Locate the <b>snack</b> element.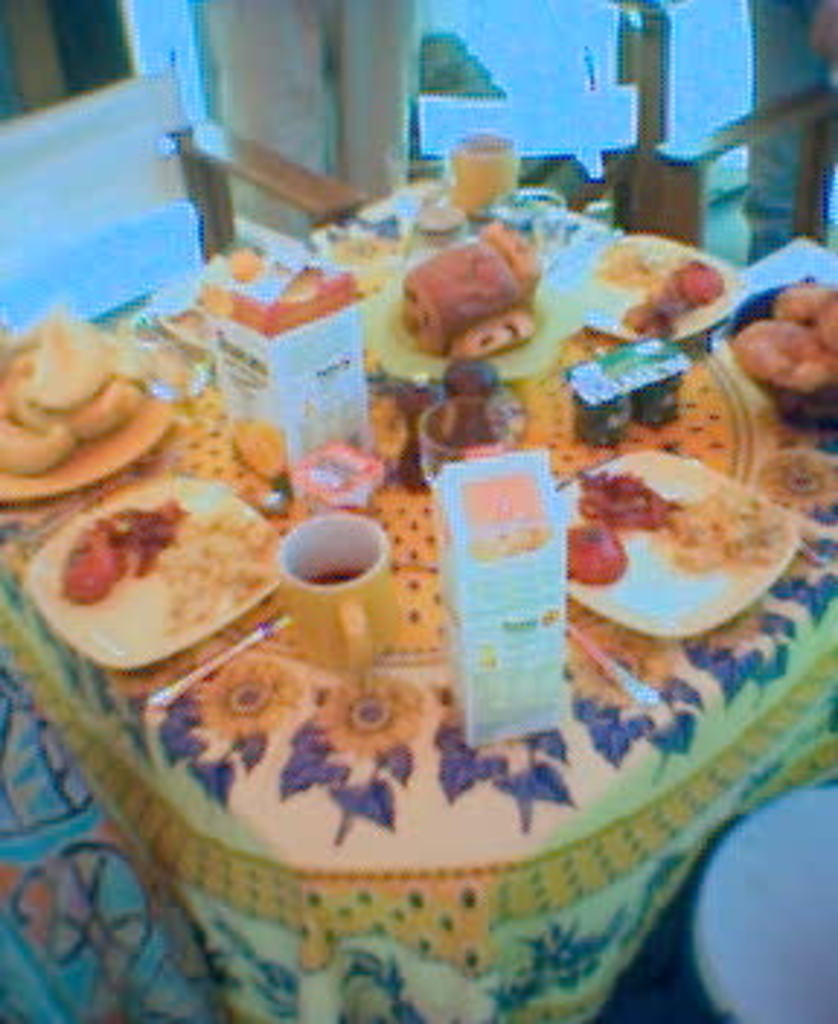
Element bbox: [left=649, top=273, right=695, bottom=317].
